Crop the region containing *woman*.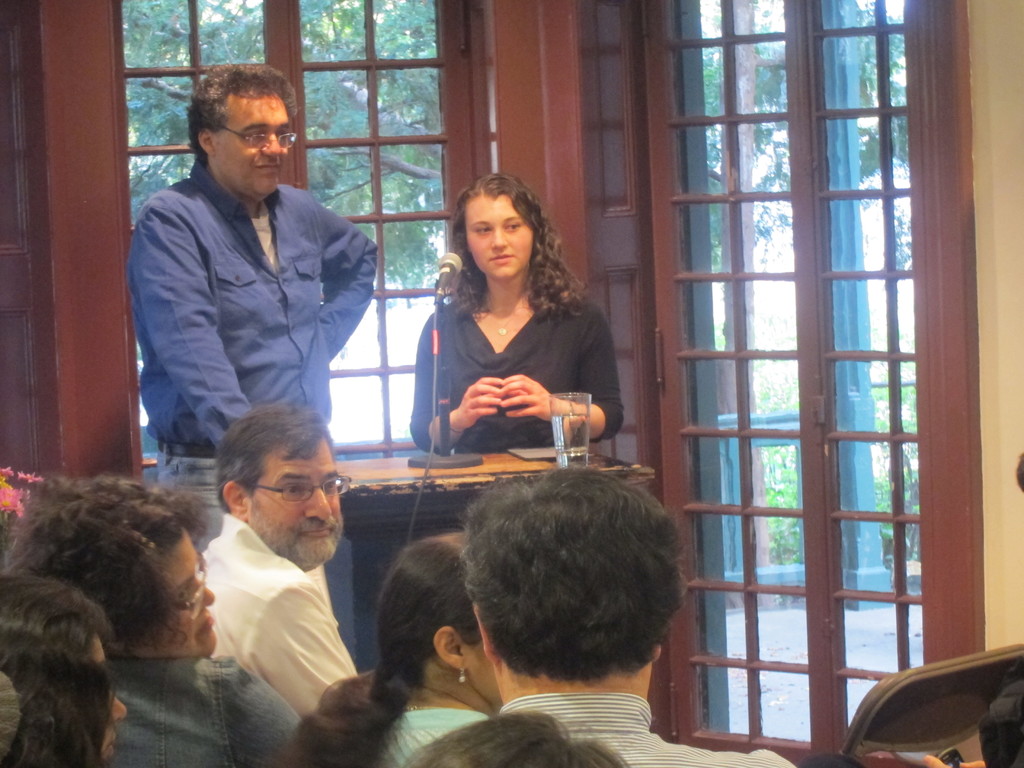
Crop region: region(0, 474, 305, 767).
